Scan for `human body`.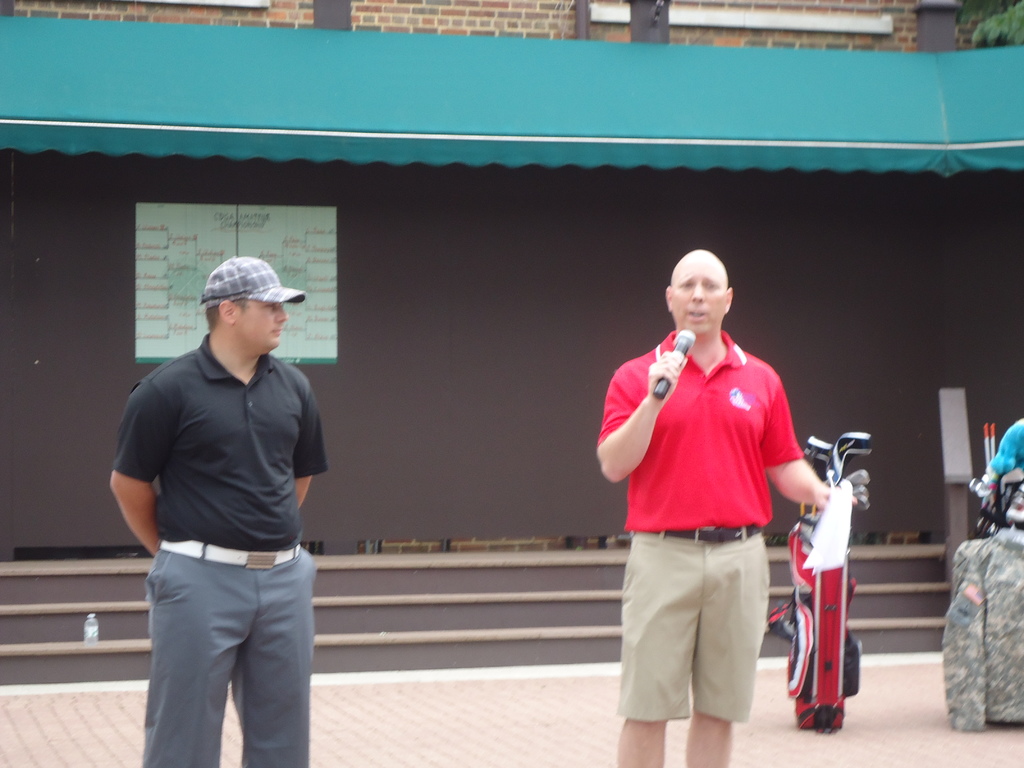
Scan result: {"x1": 611, "y1": 255, "x2": 819, "y2": 767}.
